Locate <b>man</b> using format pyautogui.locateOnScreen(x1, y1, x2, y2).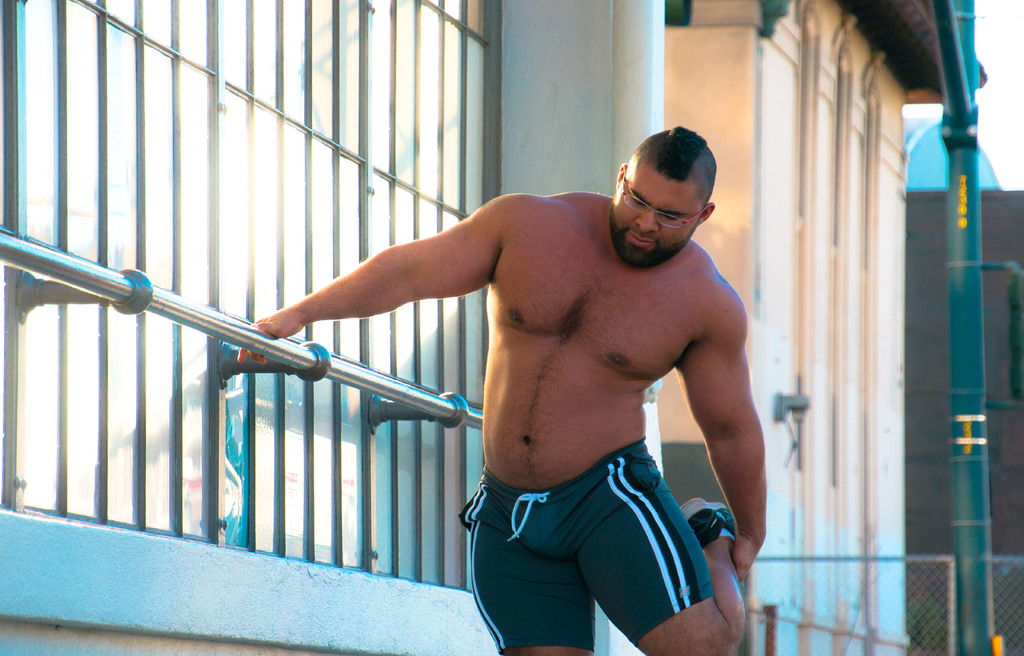
pyautogui.locateOnScreen(276, 124, 809, 632).
